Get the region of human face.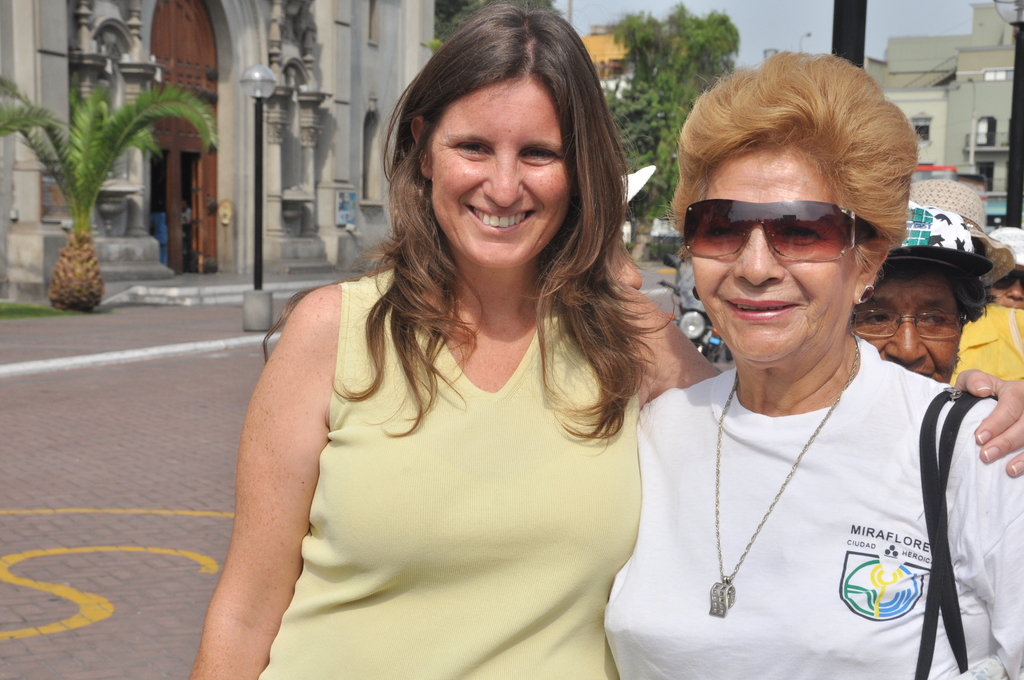
l=848, t=265, r=961, b=385.
